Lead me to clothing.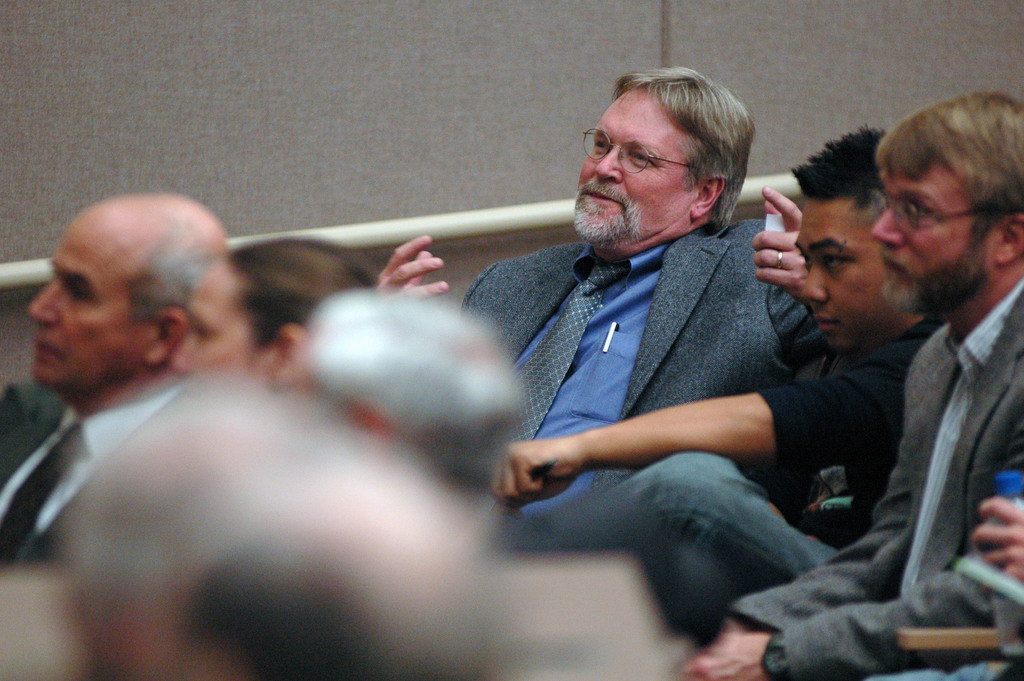
Lead to [524, 318, 927, 631].
